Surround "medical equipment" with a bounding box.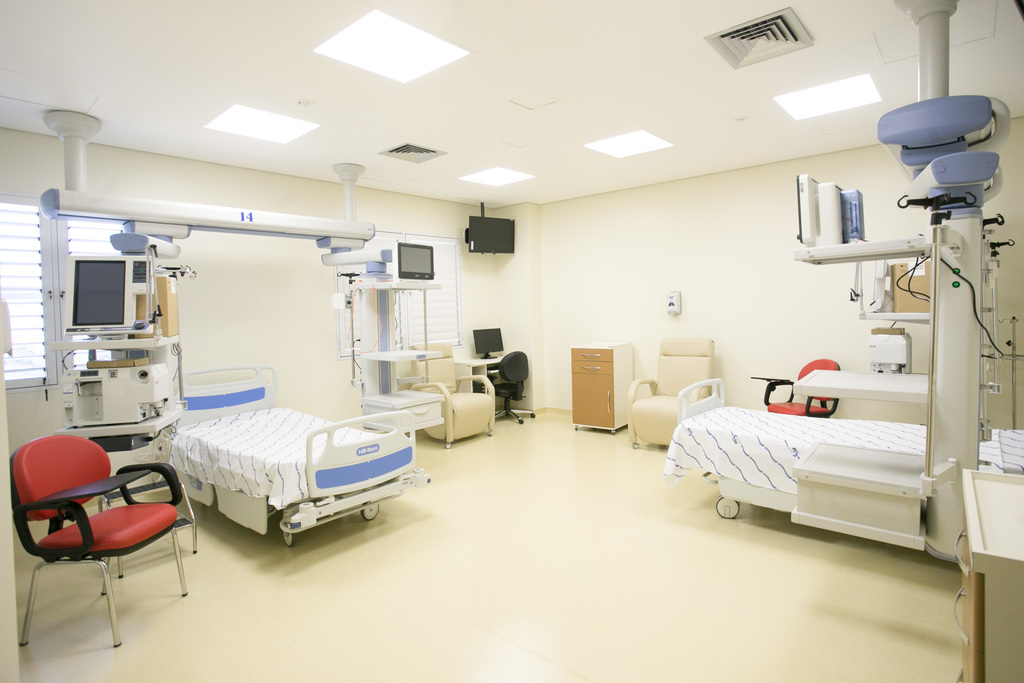
38 110 438 547.
